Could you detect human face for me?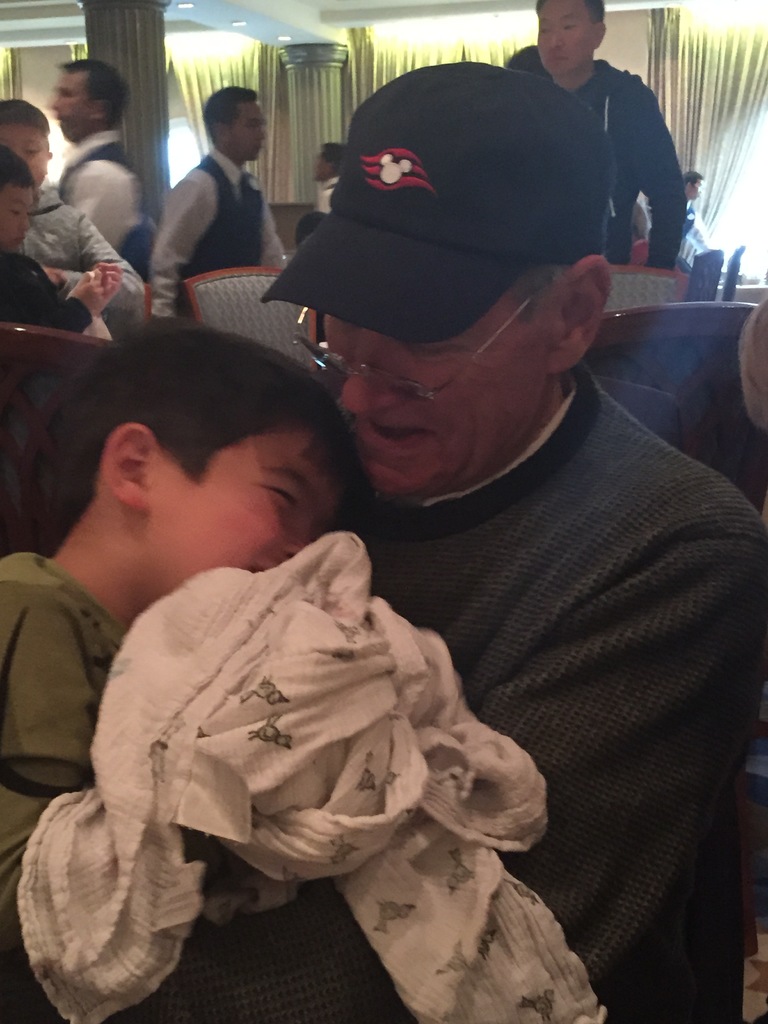
Detection result: BBox(310, 303, 538, 508).
